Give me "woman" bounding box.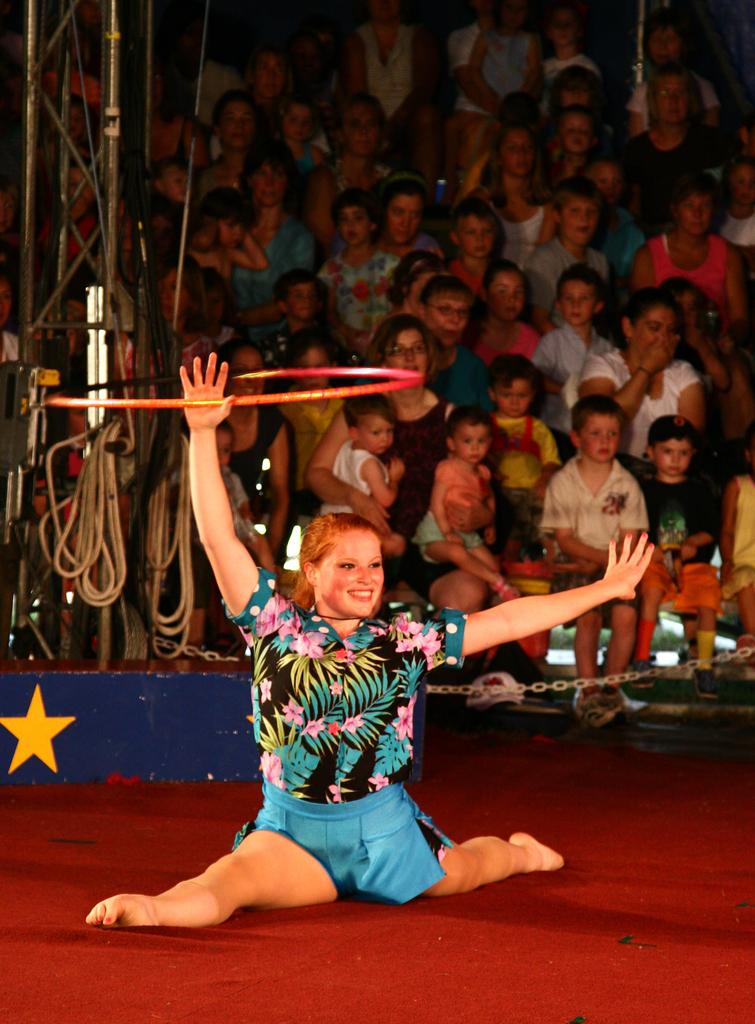
bbox=[81, 348, 656, 925].
